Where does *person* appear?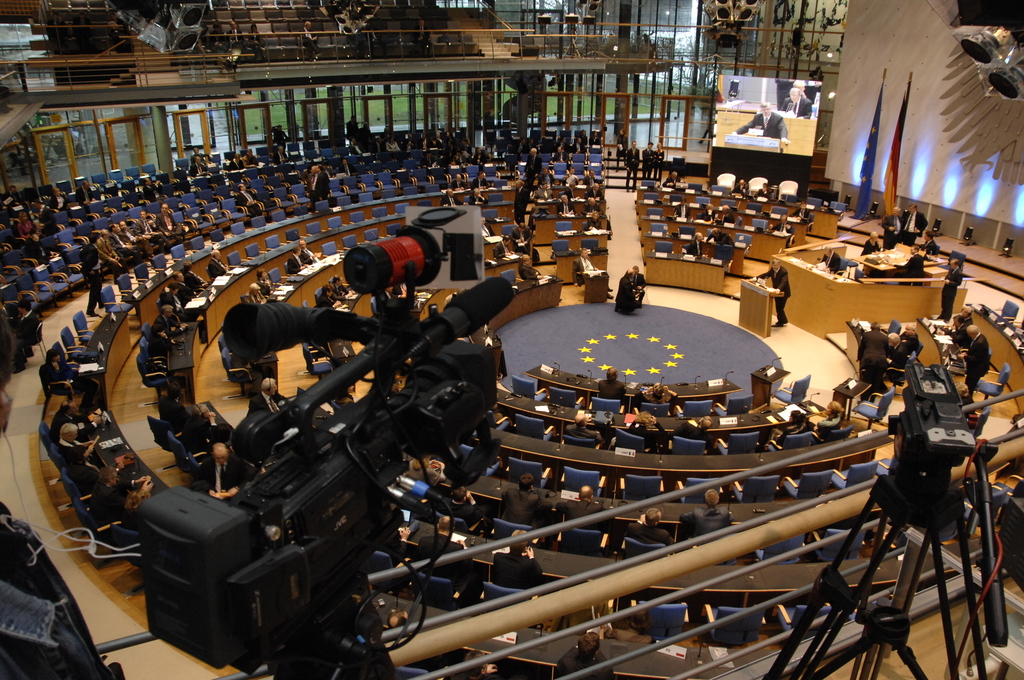
Appears at [x1=285, y1=247, x2=307, y2=272].
